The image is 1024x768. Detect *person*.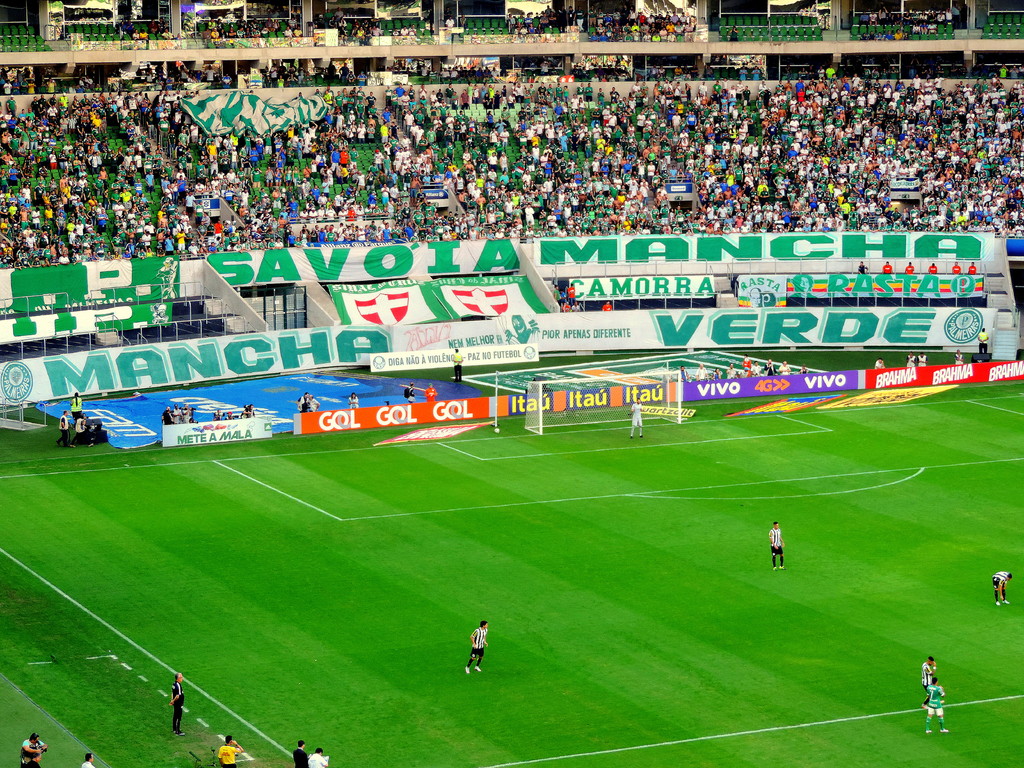
Detection: [349,392,362,414].
